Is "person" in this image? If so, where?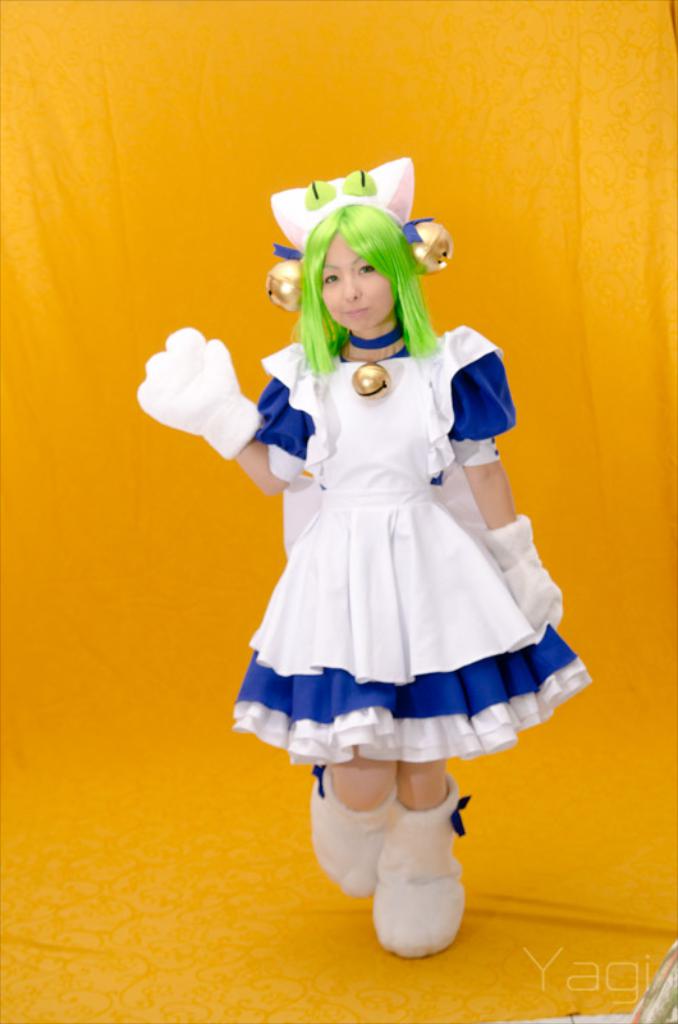
Yes, at select_region(155, 156, 554, 980).
